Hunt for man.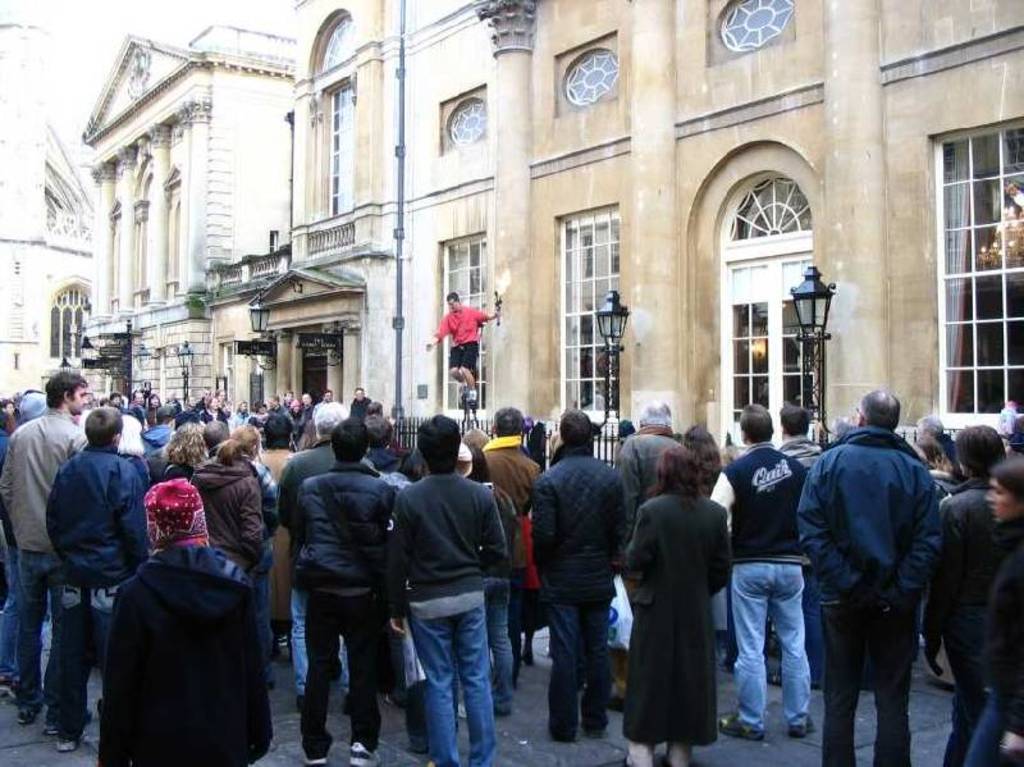
Hunted down at Rect(616, 401, 687, 616).
